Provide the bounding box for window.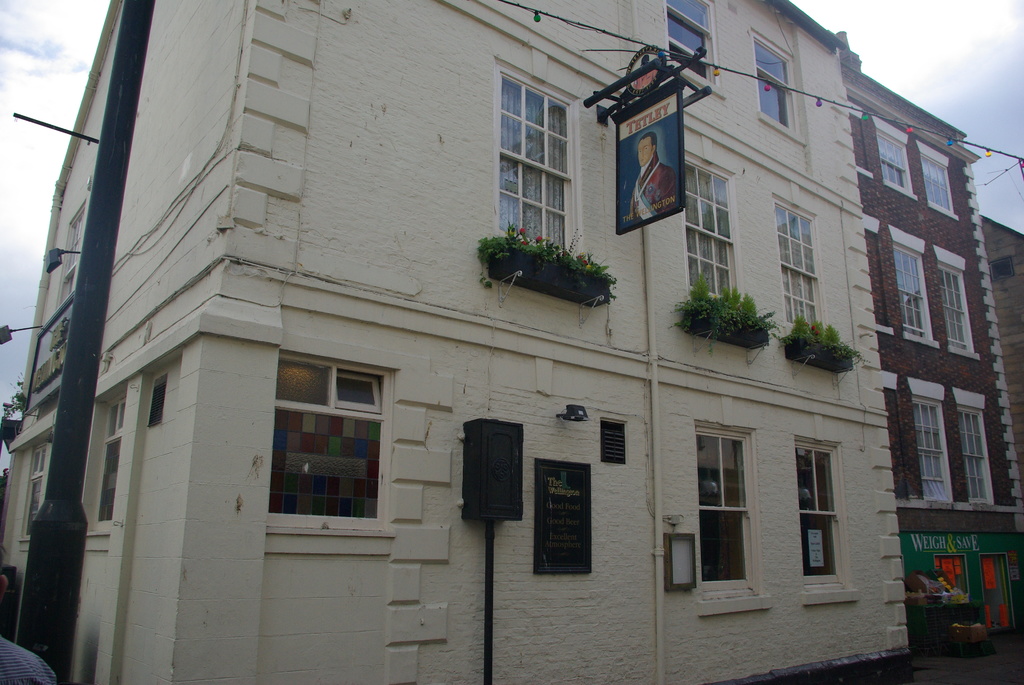
{"left": 496, "top": 58, "right": 582, "bottom": 258}.
